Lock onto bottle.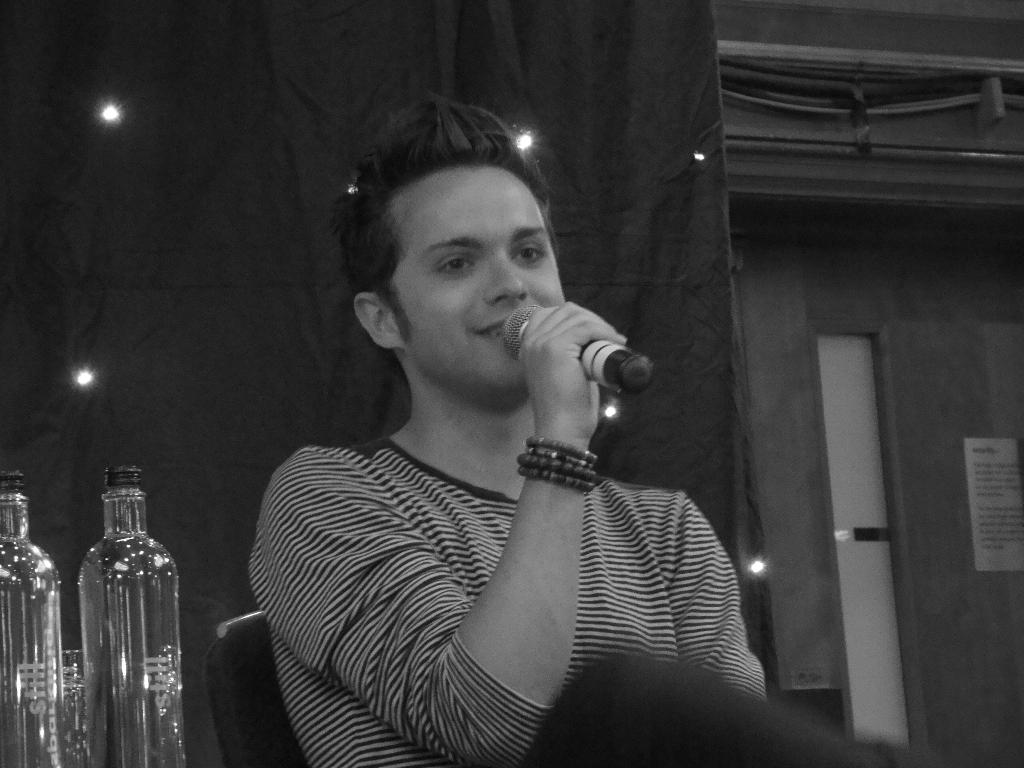
Locked: Rect(54, 643, 94, 767).
